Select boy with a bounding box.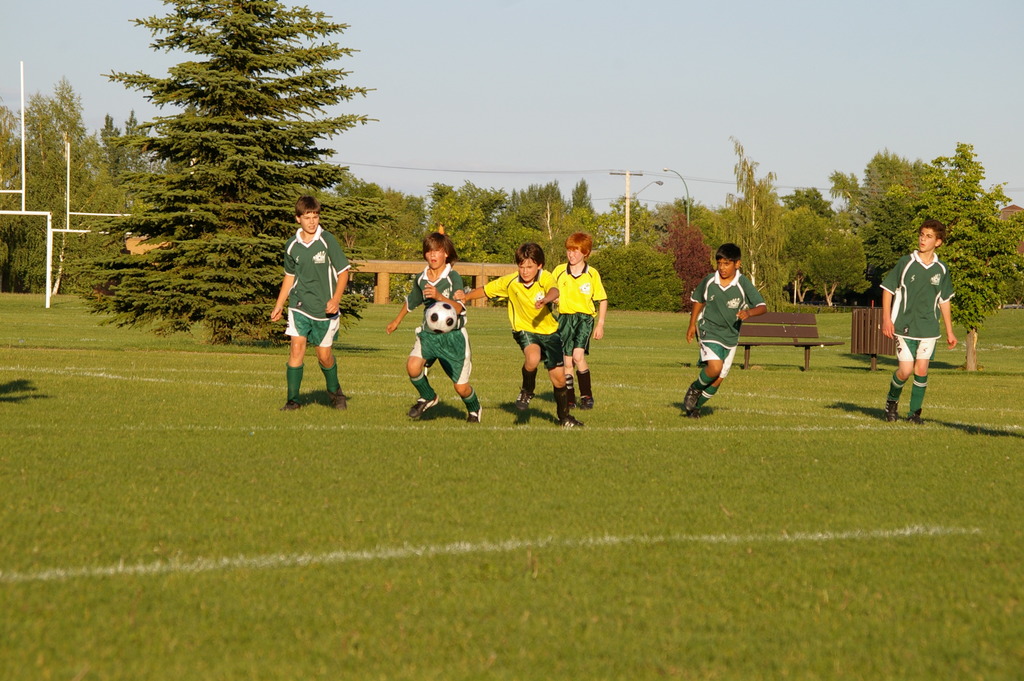
{"x1": 550, "y1": 235, "x2": 613, "y2": 406}.
